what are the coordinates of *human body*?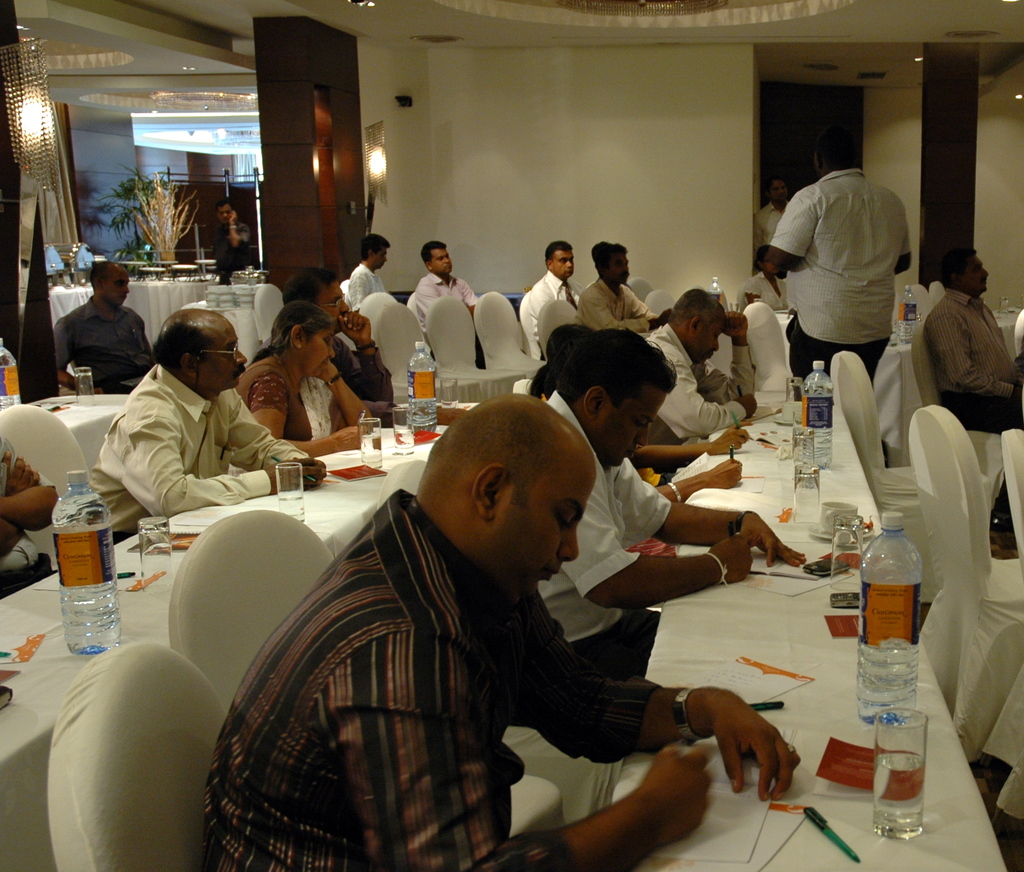
(x1=236, y1=288, x2=371, y2=449).
